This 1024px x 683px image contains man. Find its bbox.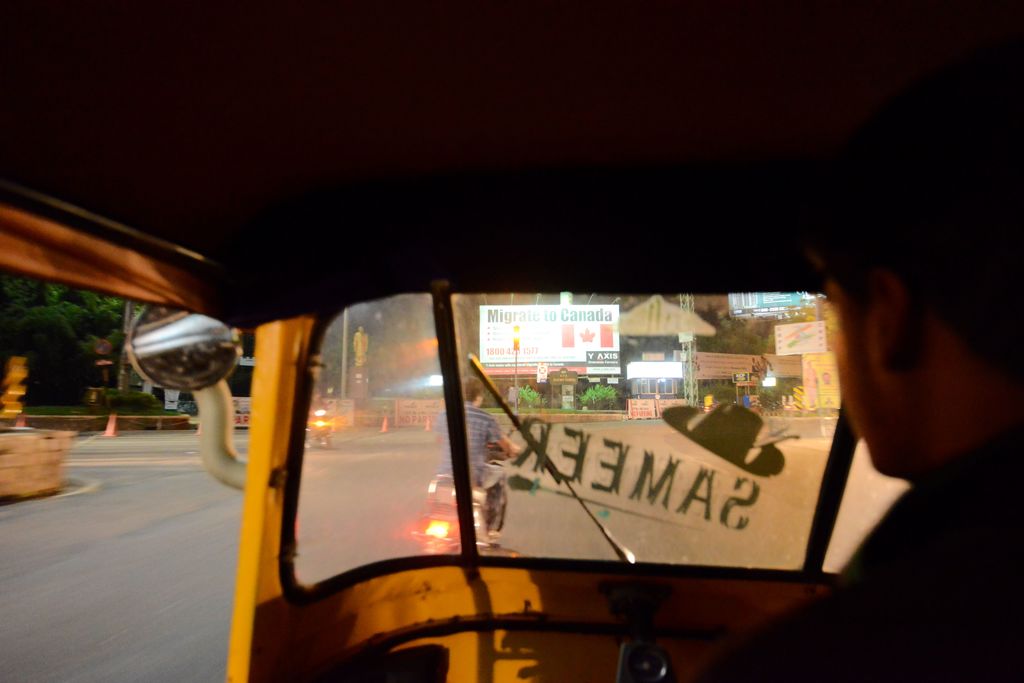
bbox(429, 374, 522, 504).
